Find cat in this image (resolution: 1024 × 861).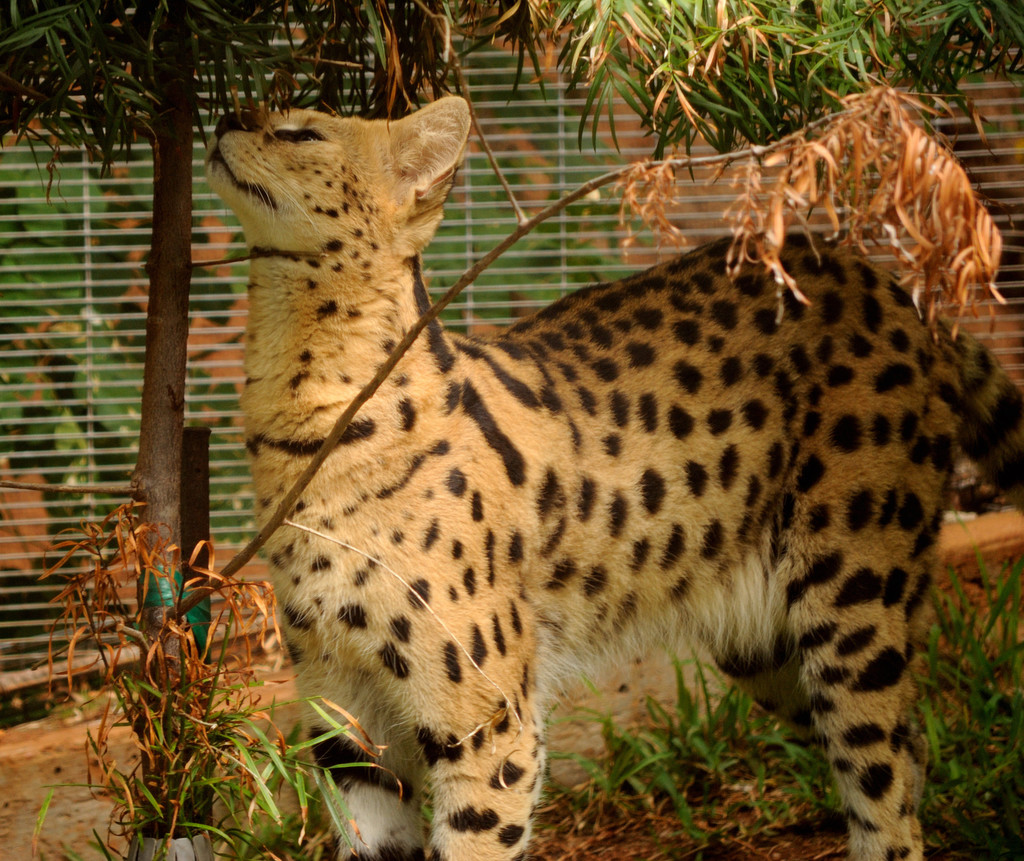
crop(207, 93, 1023, 860).
